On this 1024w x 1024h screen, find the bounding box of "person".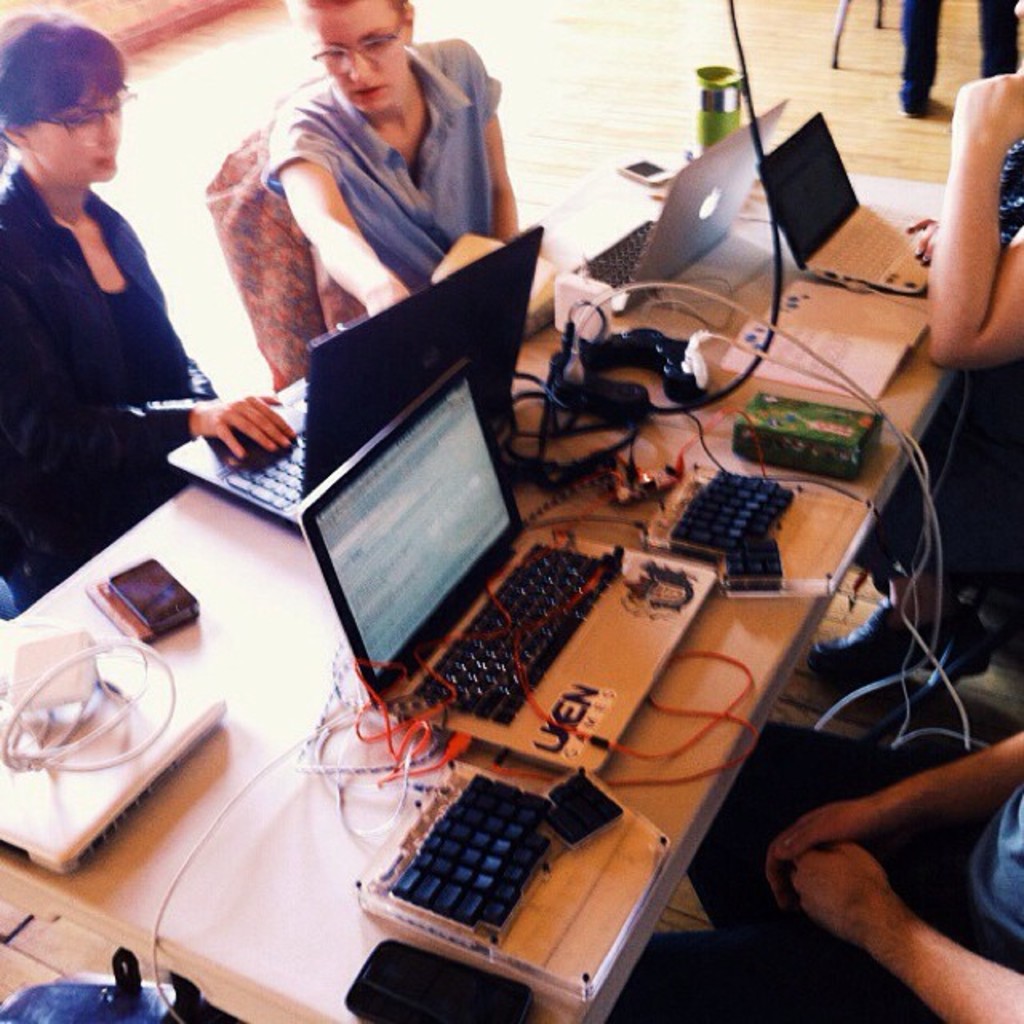
Bounding box: [603,725,1022,1022].
